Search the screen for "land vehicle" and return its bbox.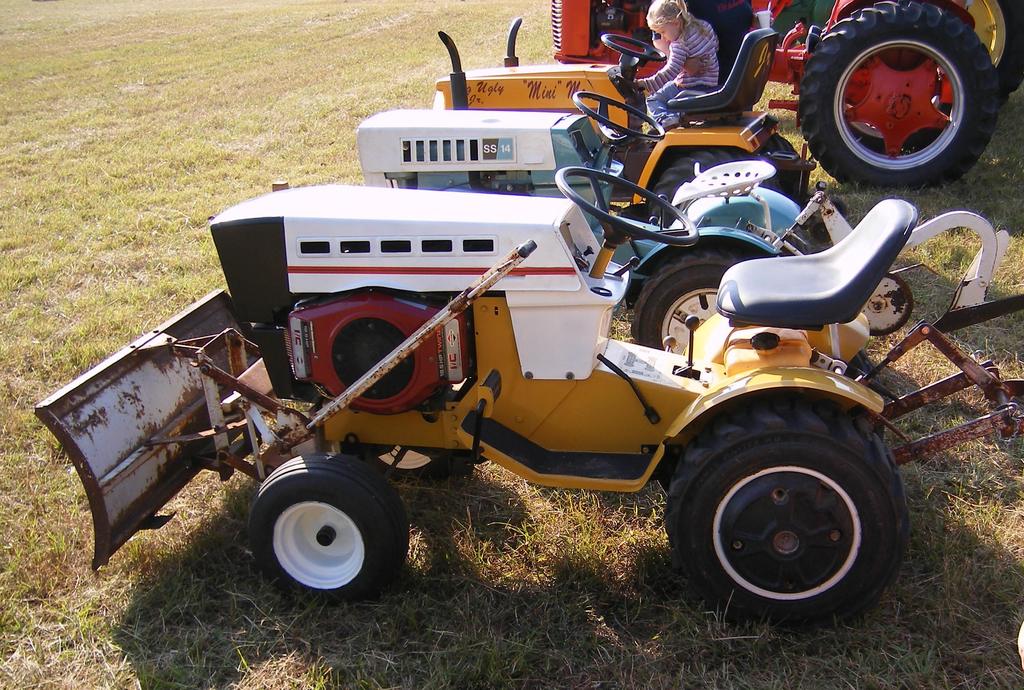
Found: detection(555, 0, 1023, 194).
